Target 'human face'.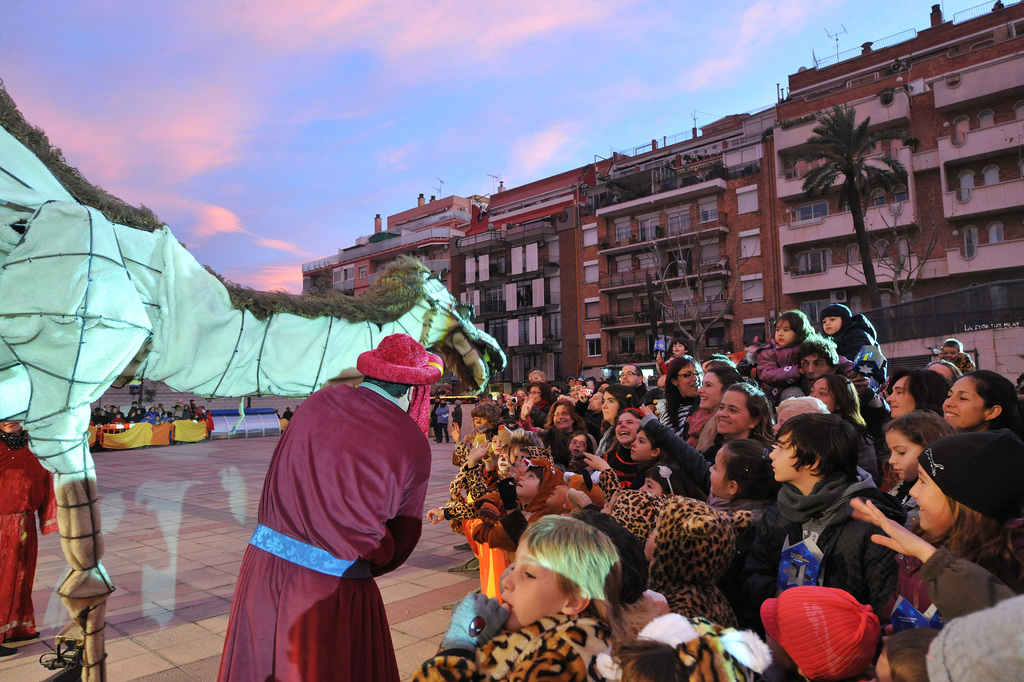
Target region: [x1=671, y1=335, x2=689, y2=362].
